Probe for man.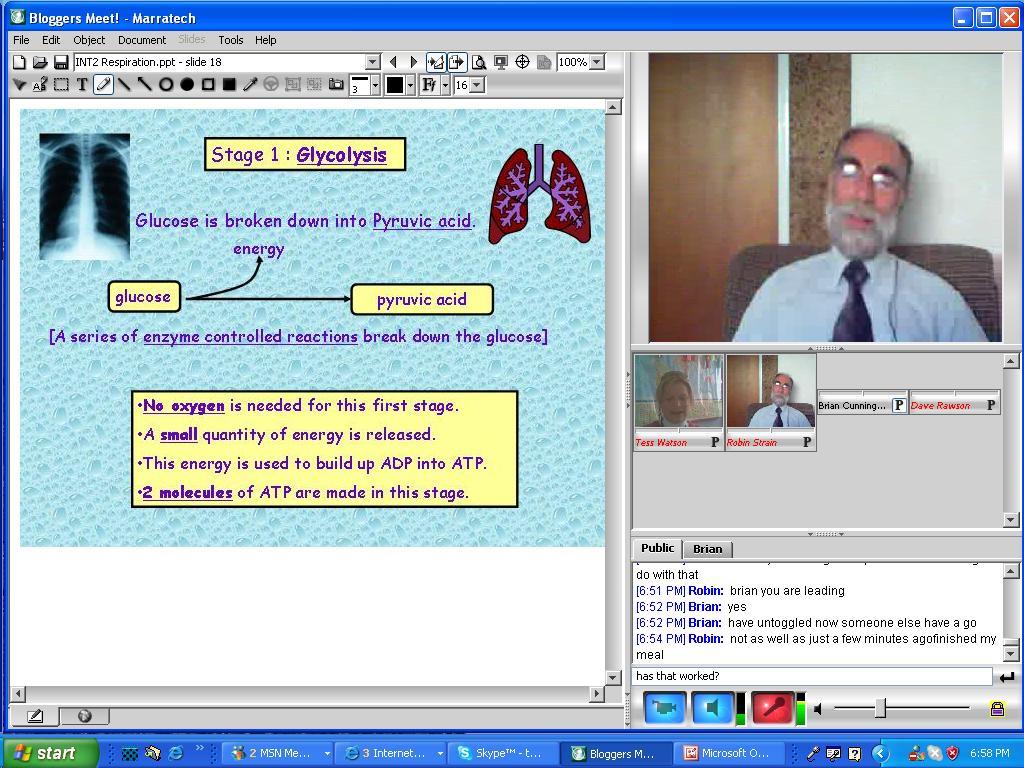
Probe result: <box>727,137,986,373</box>.
